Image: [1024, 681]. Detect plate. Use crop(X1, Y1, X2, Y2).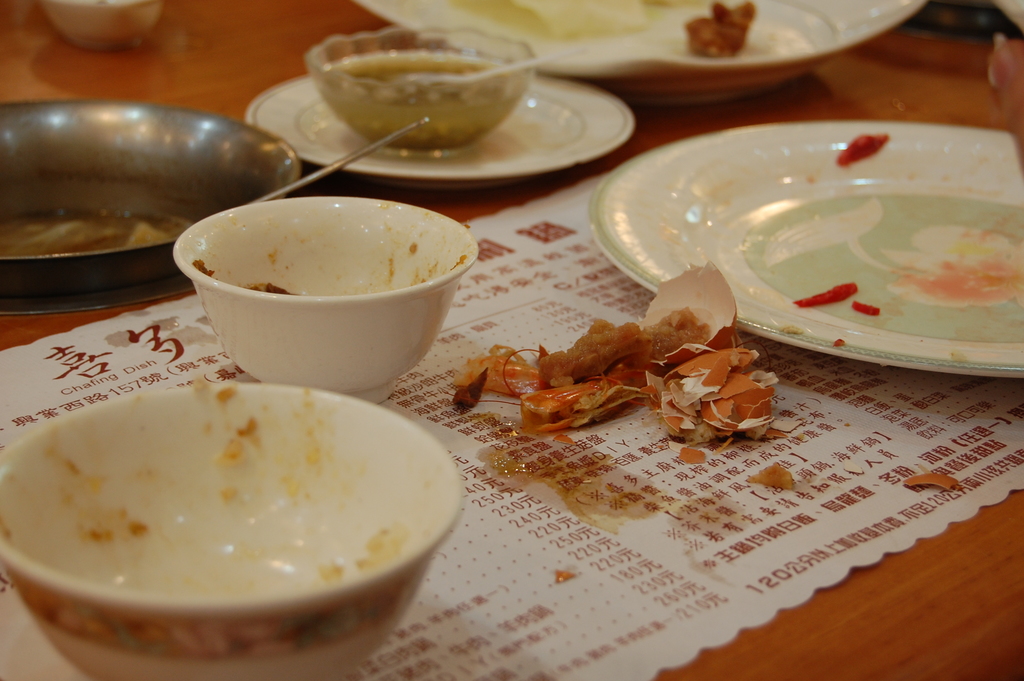
crop(639, 126, 1023, 372).
